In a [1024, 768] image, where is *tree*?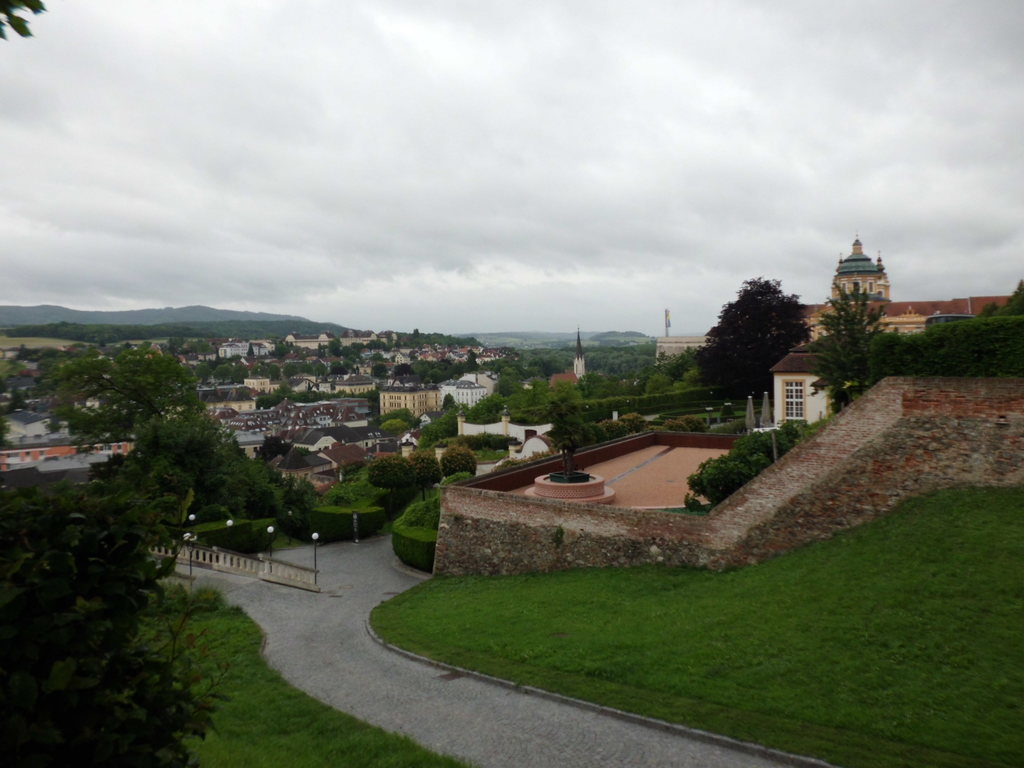
detection(820, 284, 894, 399).
